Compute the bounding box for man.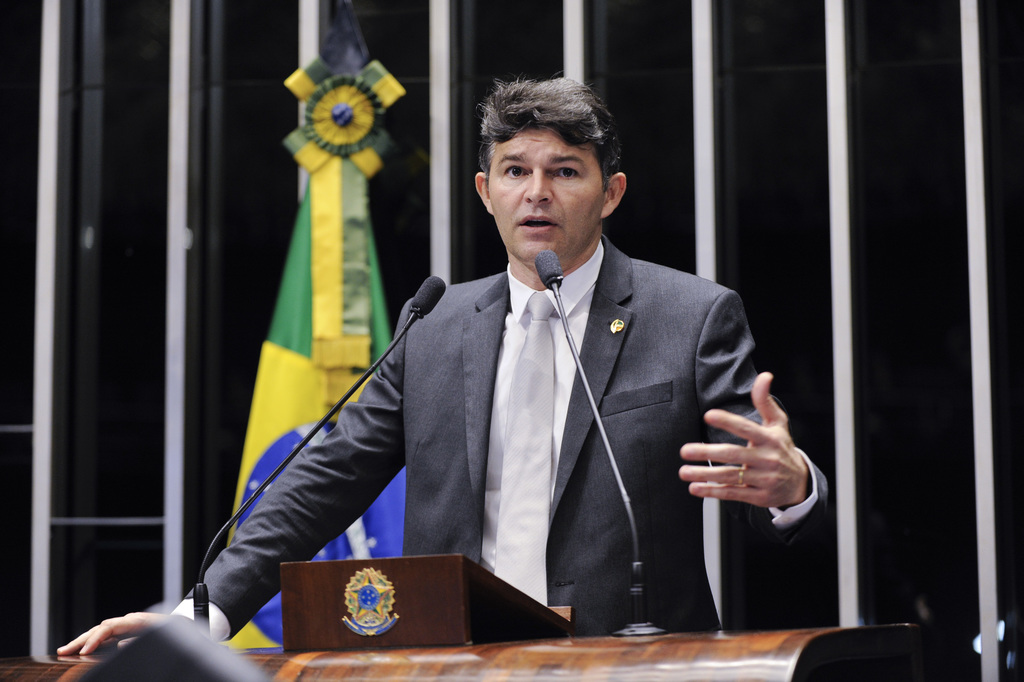
<region>262, 101, 792, 640</region>.
